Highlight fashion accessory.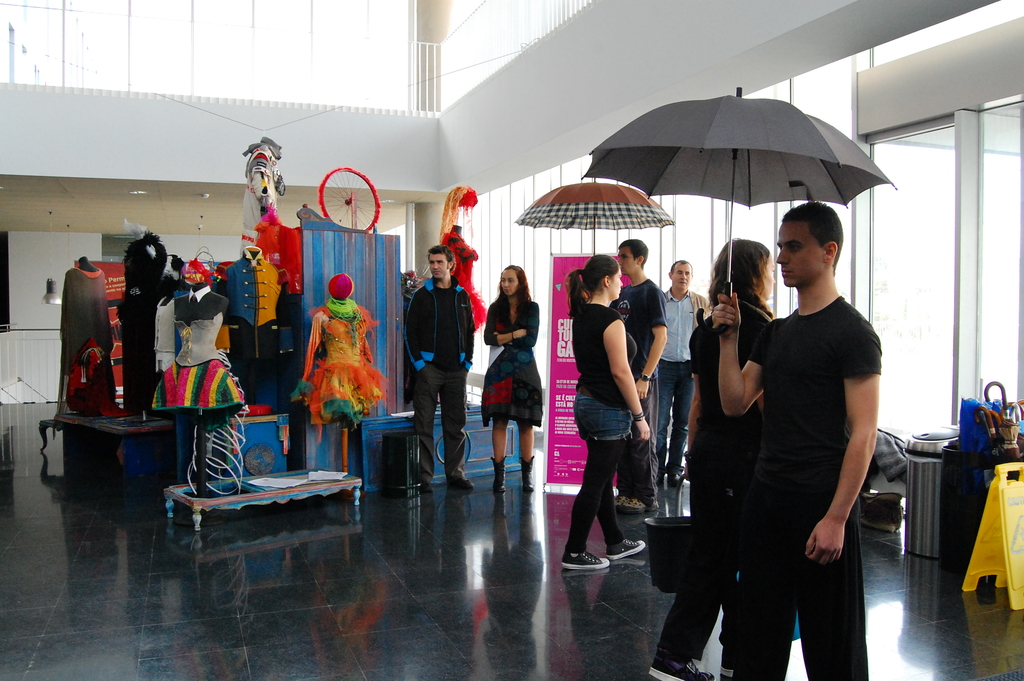
Highlighted region: 611 537 644 560.
